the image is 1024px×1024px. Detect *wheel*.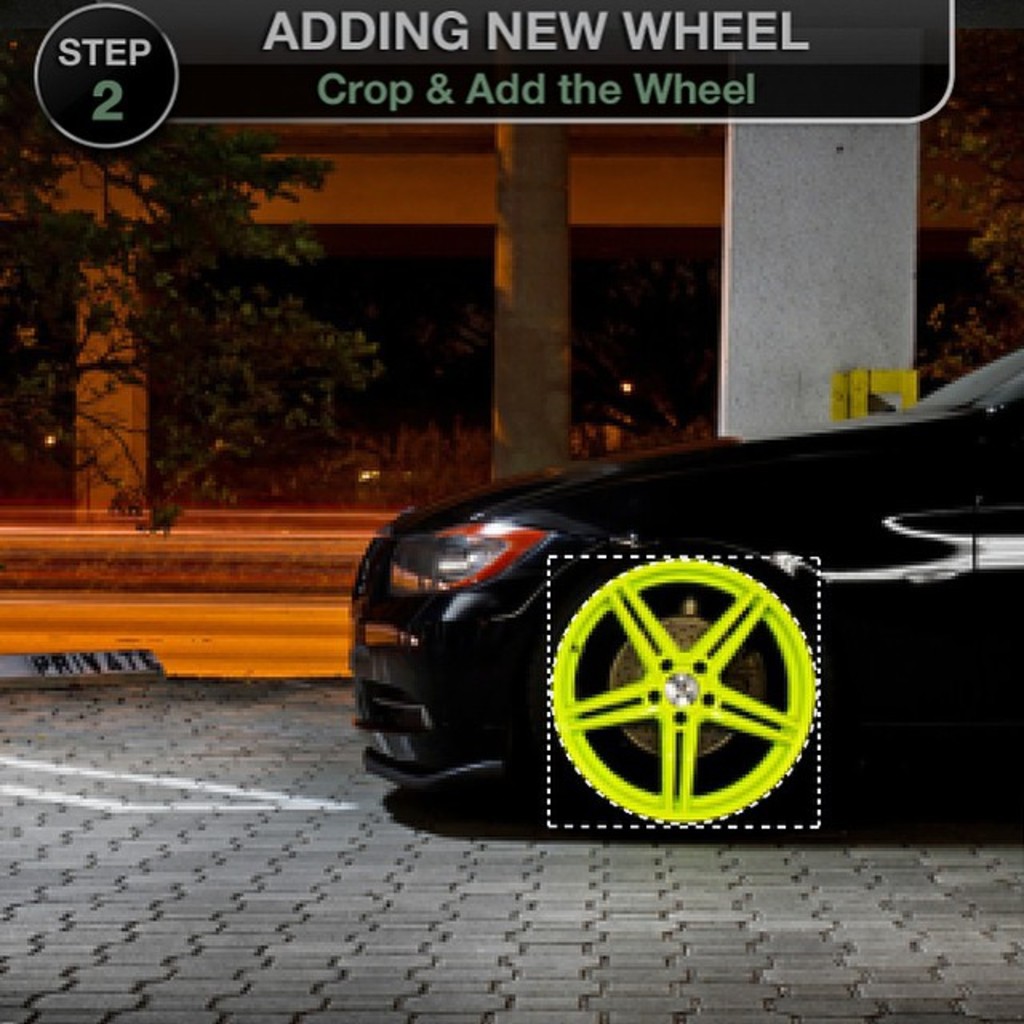
Detection: <box>531,547,826,838</box>.
